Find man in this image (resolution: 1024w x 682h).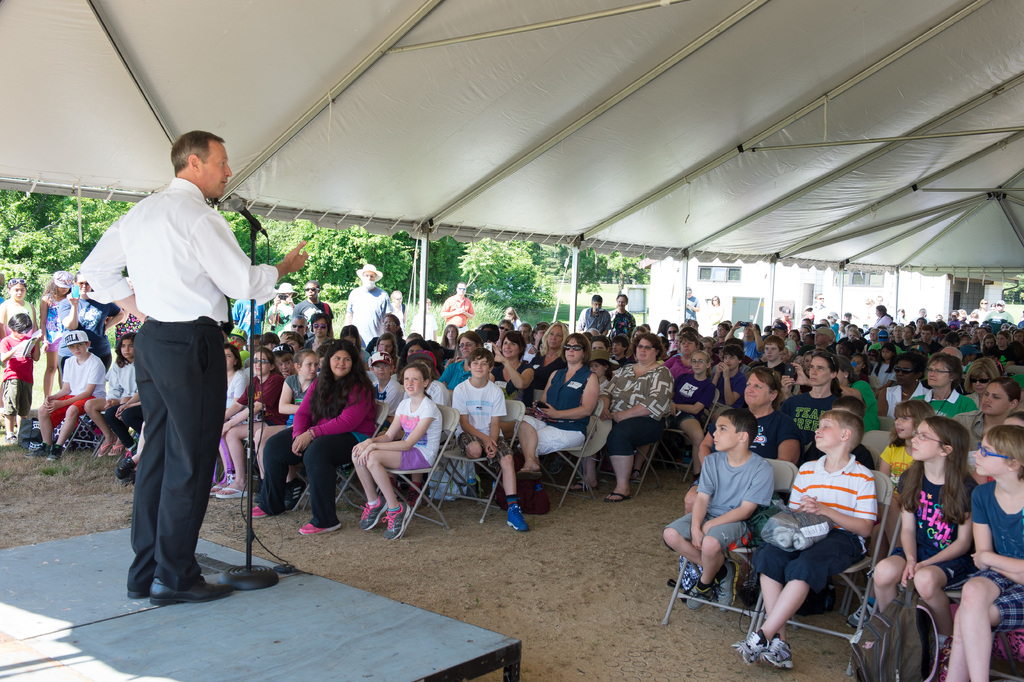
left=440, top=282, right=477, bottom=336.
